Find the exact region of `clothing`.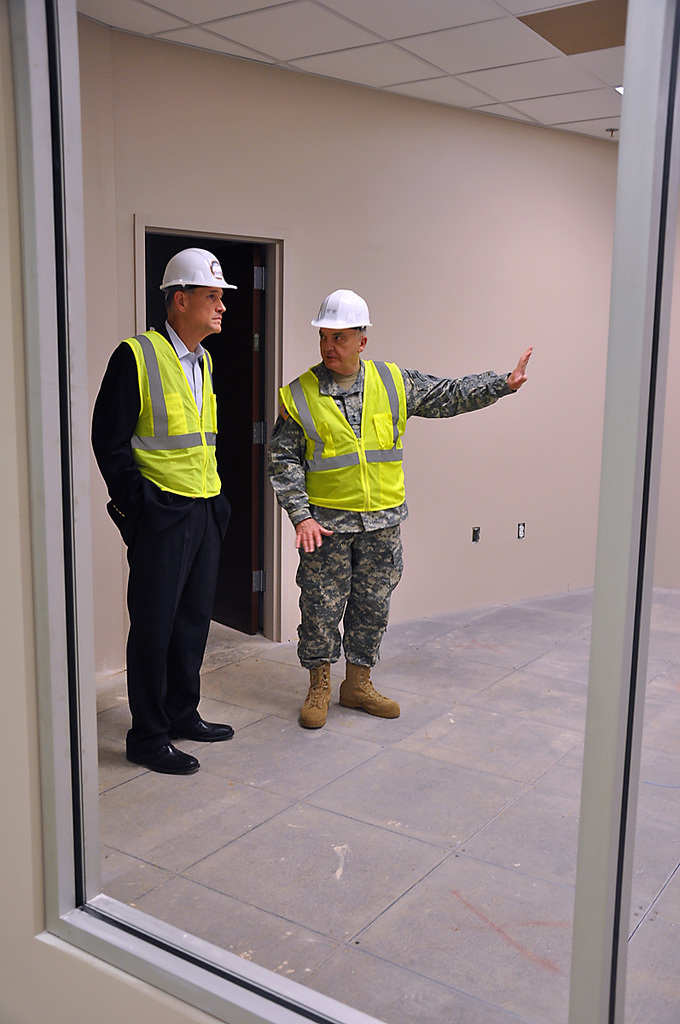
Exact region: 261,352,519,672.
